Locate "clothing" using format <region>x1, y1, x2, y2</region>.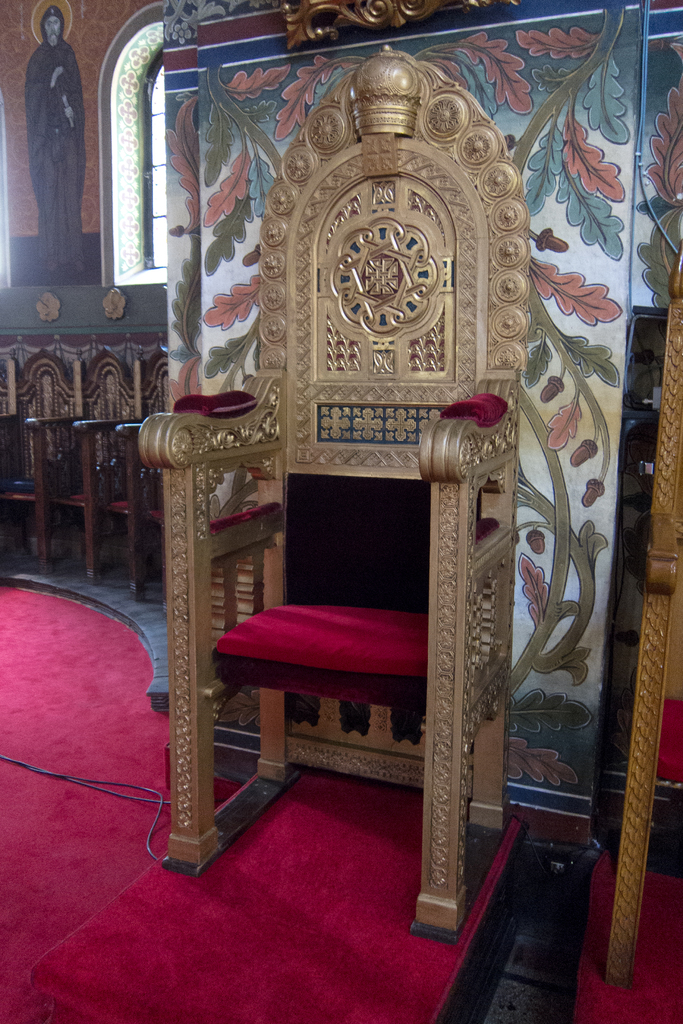
<region>15, 33, 99, 278</region>.
